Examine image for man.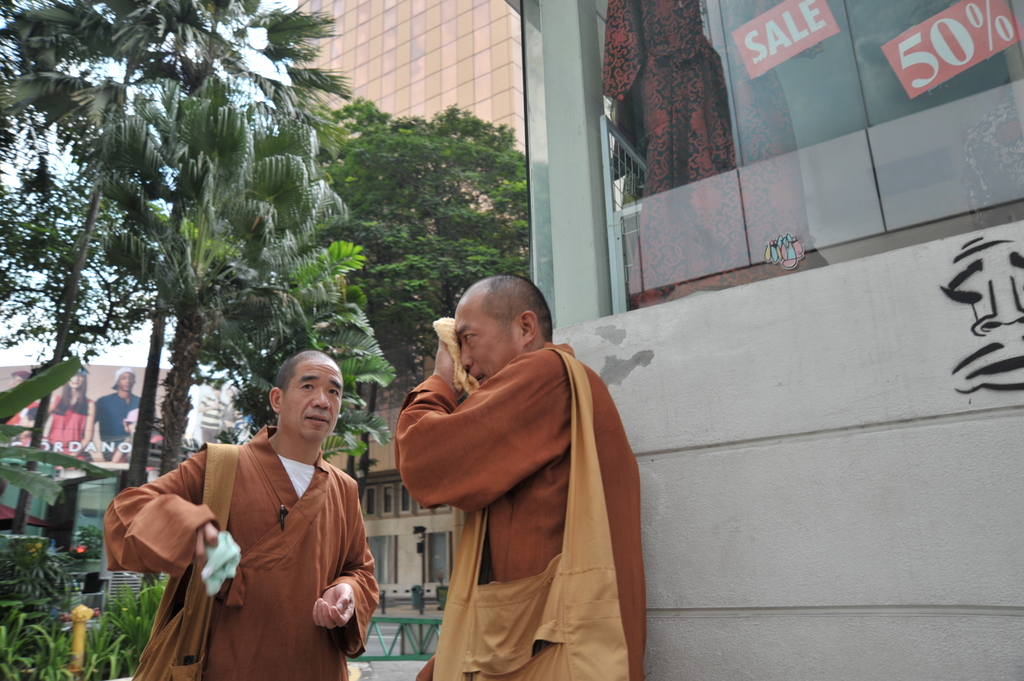
Examination result: pyautogui.locateOnScreen(378, 245, 669, 680).
